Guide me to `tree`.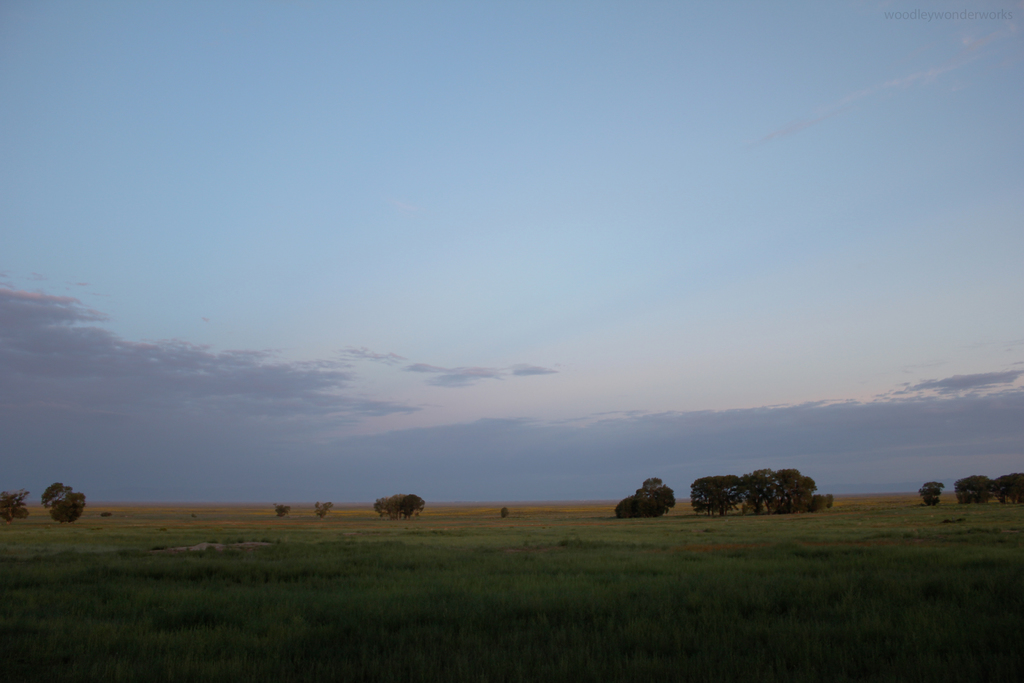
Guidance: box(51, 493, 86, 525).
